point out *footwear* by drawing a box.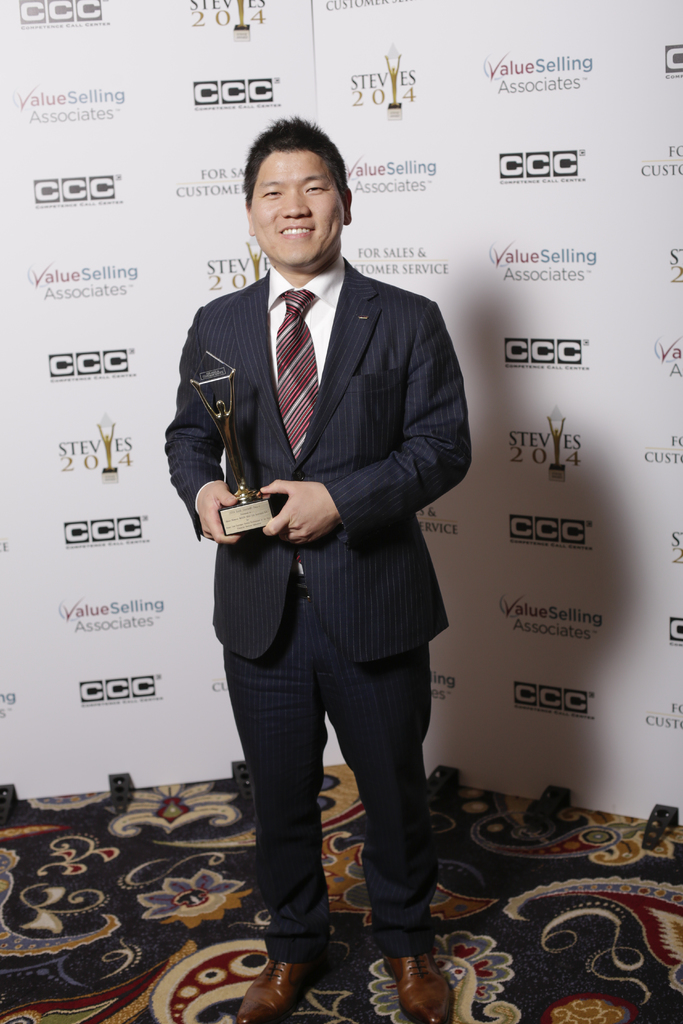
rect(217, 953, 342, 1023).
